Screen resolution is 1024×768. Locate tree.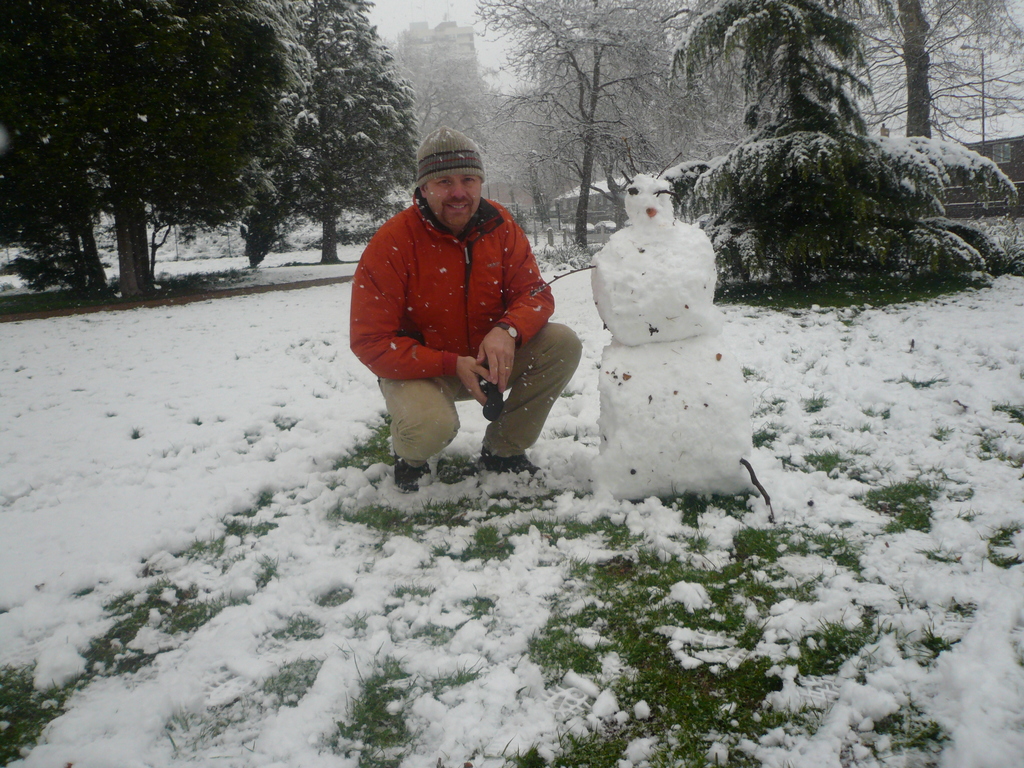
BBox(673, 0, 907, 150).
